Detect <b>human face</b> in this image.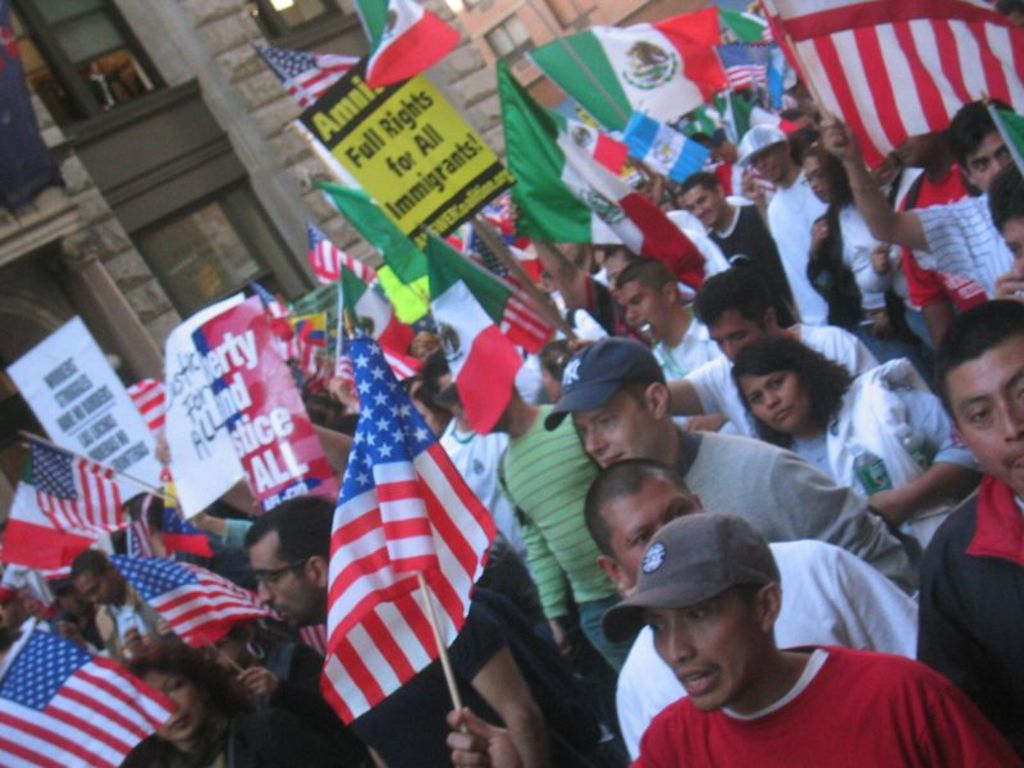
Detection: x1=961 y1=132 x2=1007 y2=187.
